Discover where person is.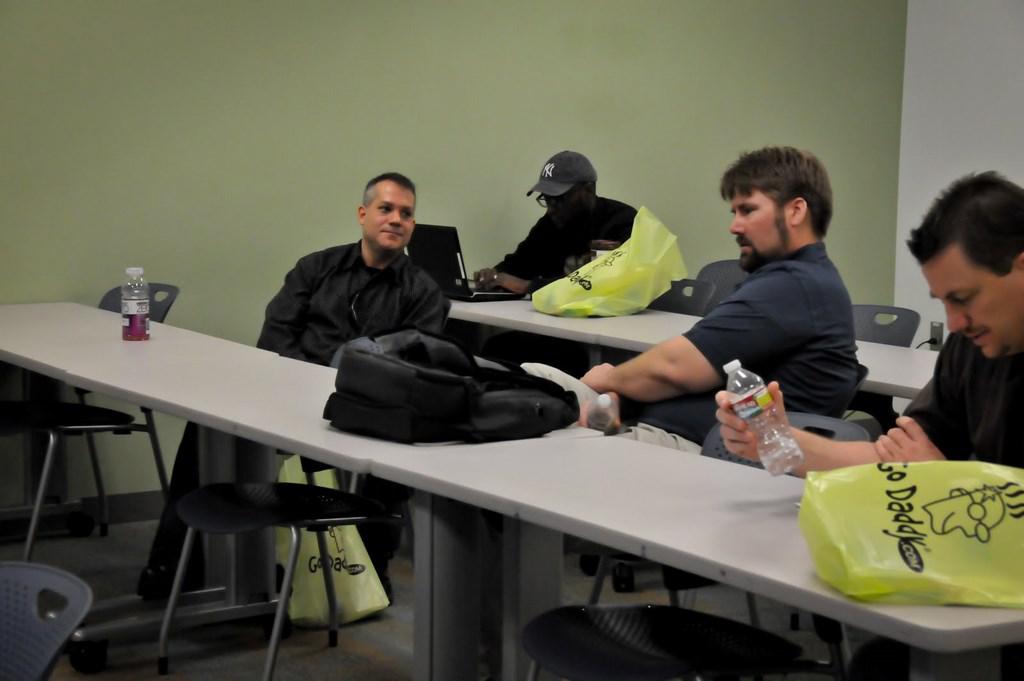
Discovered at {"left": 471, "top": 148, "right": 644, "bottom": 301}.
